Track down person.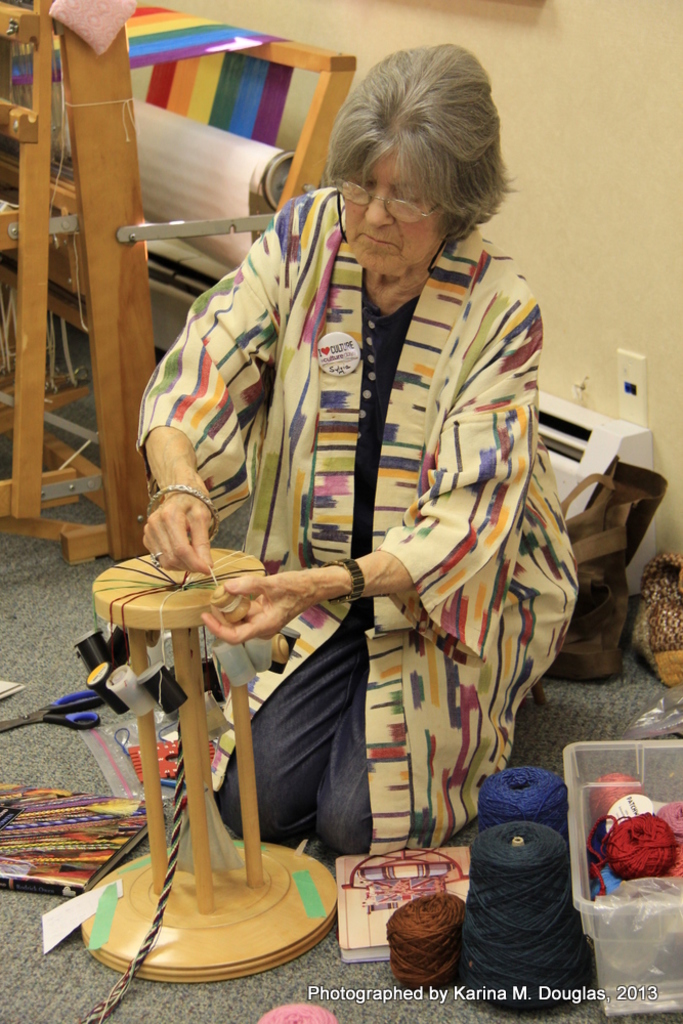
Tracked to [left=116, top=37, right=562, bottom=914].
